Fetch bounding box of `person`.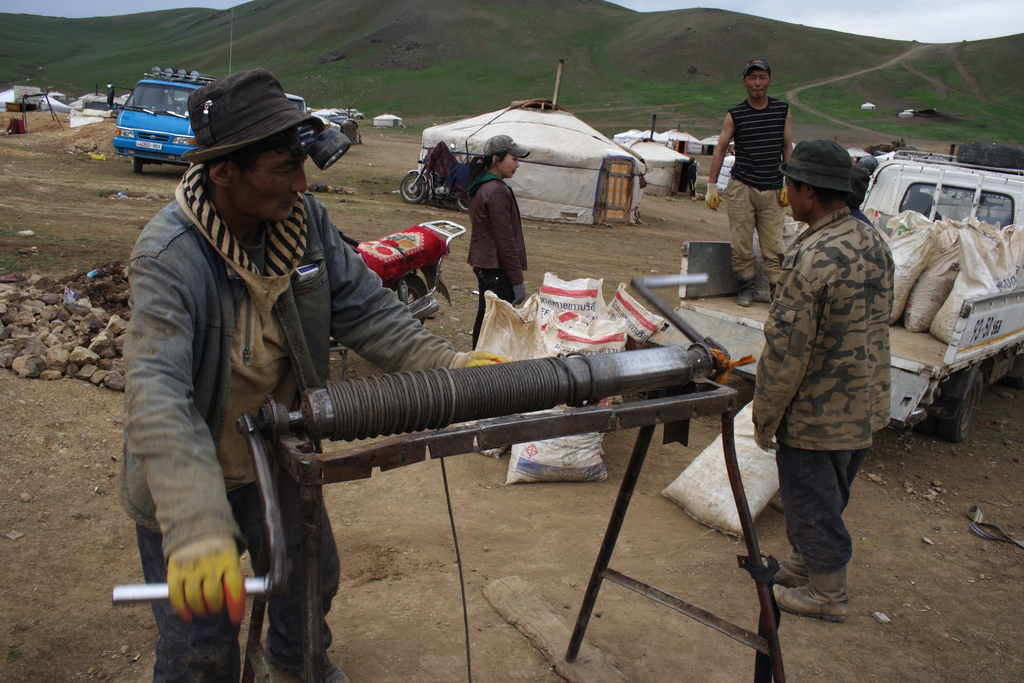
Bbox: bbox=[705, 55, 794, 309].
